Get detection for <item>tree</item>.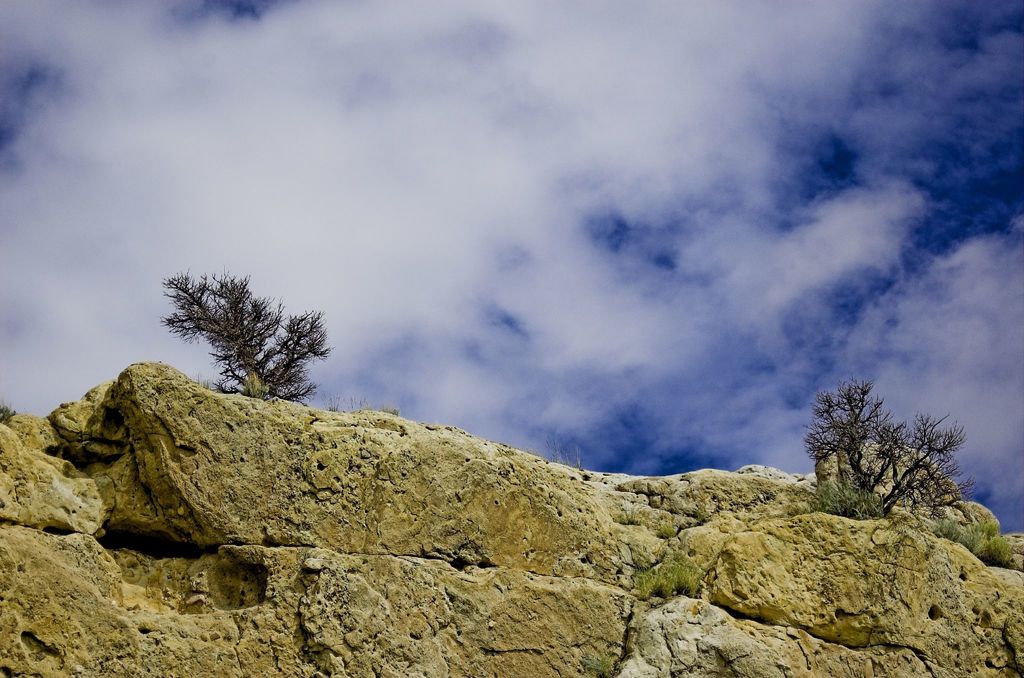
Detection: (x1=803, y1=376, x2=969, y2=523).
